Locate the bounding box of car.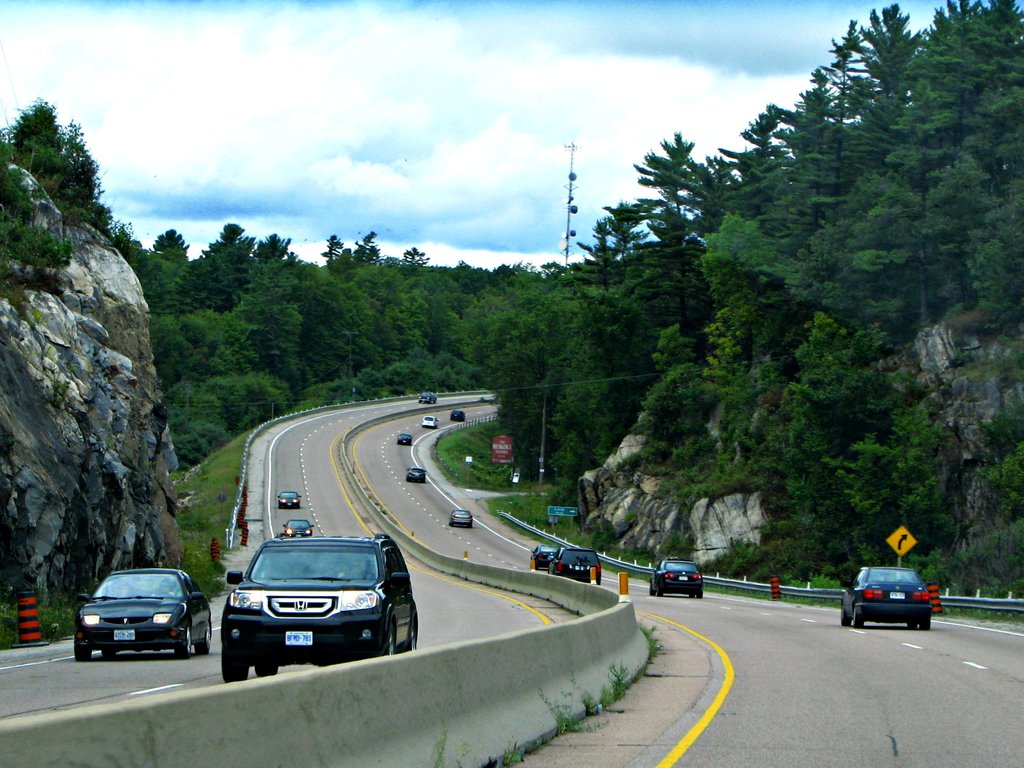
Bounding box: left=218, top=534, right=420, bottom=687.
